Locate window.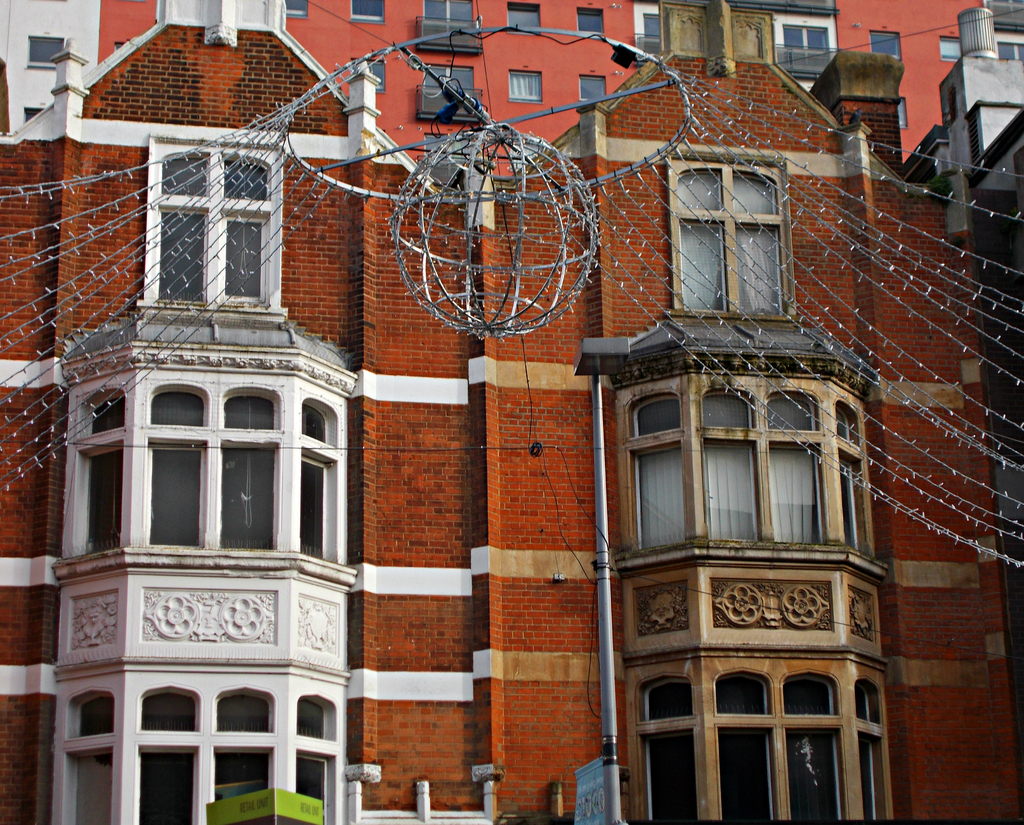
Bounding box: detection(854, 26, 911, 68).
